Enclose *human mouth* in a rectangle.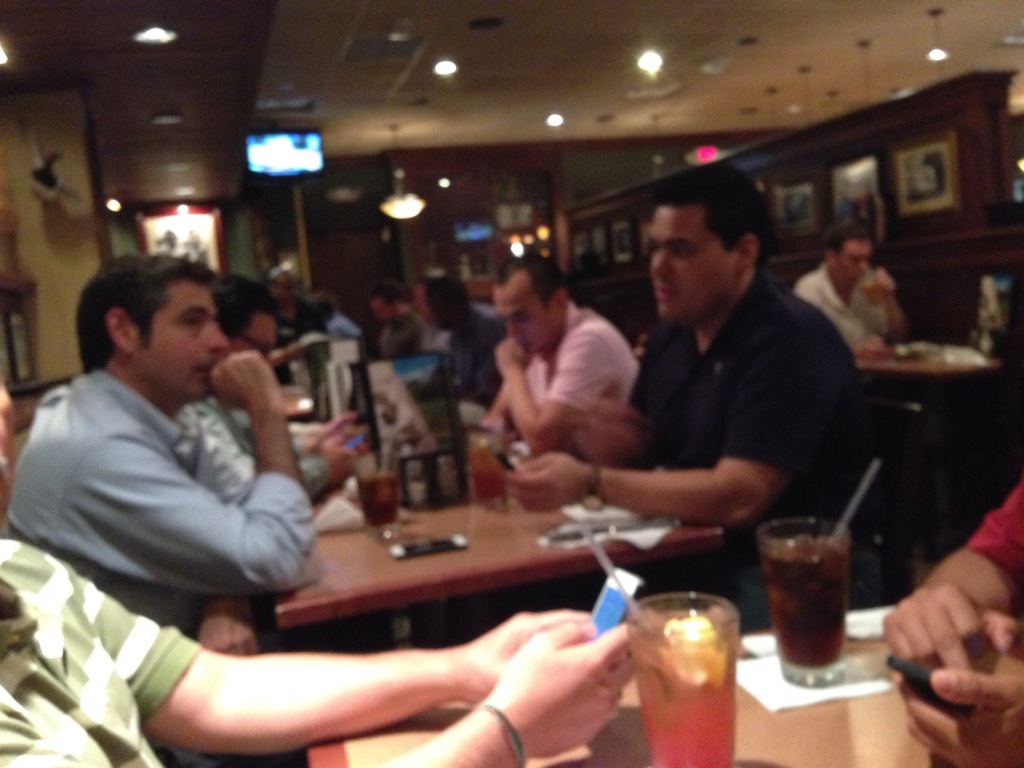
select_region(659, 283, 678, 304).
